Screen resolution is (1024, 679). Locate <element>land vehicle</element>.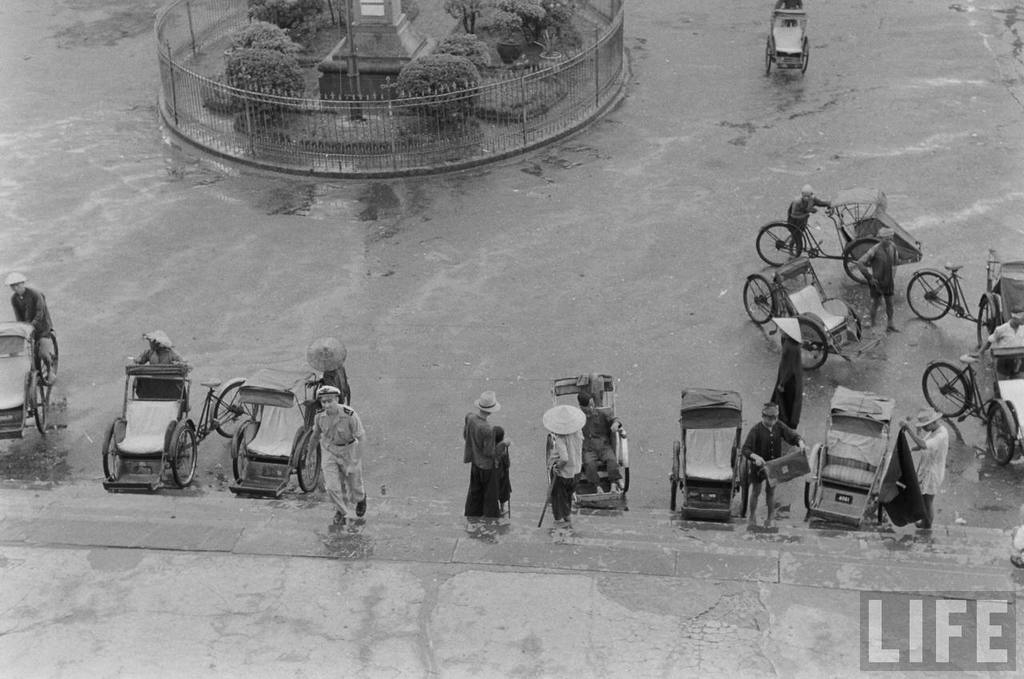
<box>924,350,1023,465</box>.
